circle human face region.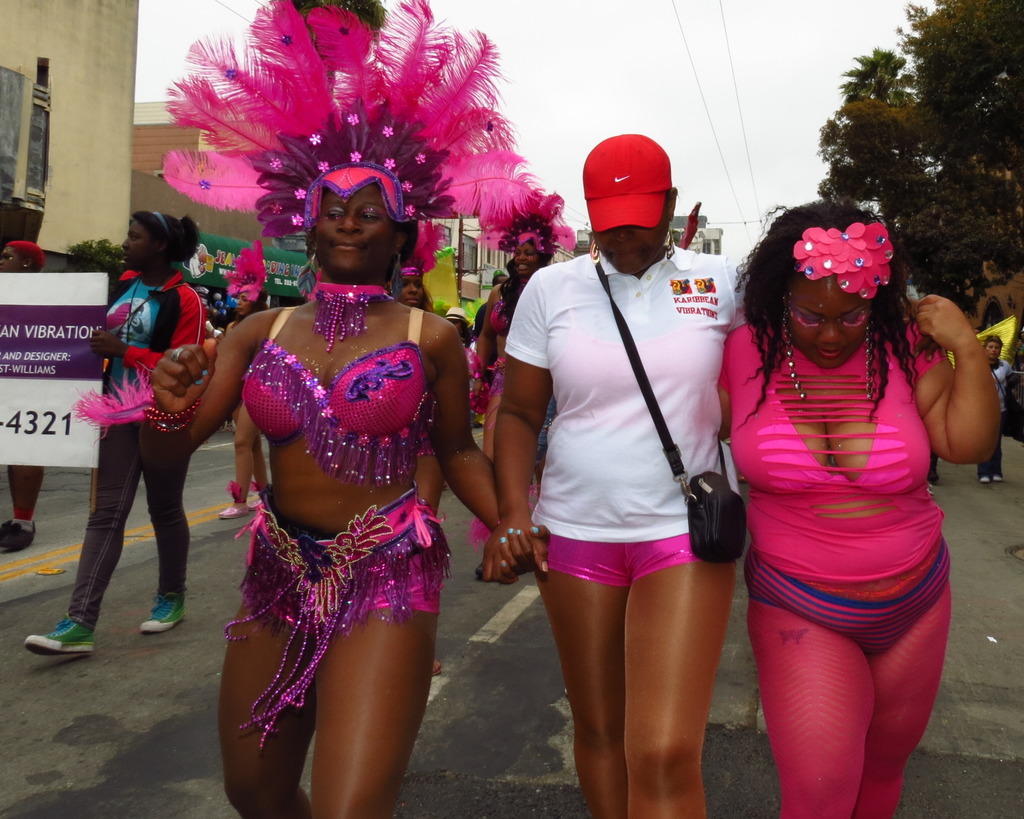
Region: [x1=593, y1=218, x2=659, y2=274].
